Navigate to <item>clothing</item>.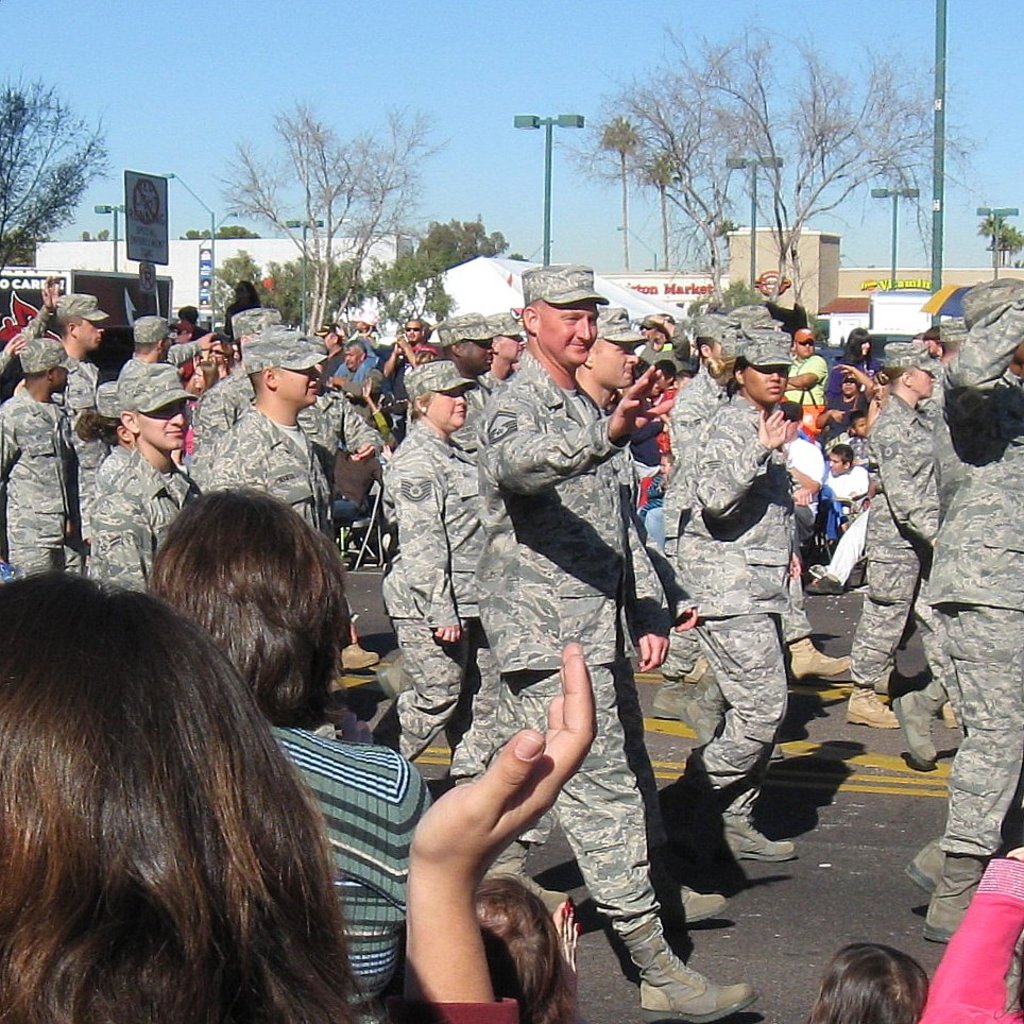
Navigation target: region(320, 362, 379, 414).
